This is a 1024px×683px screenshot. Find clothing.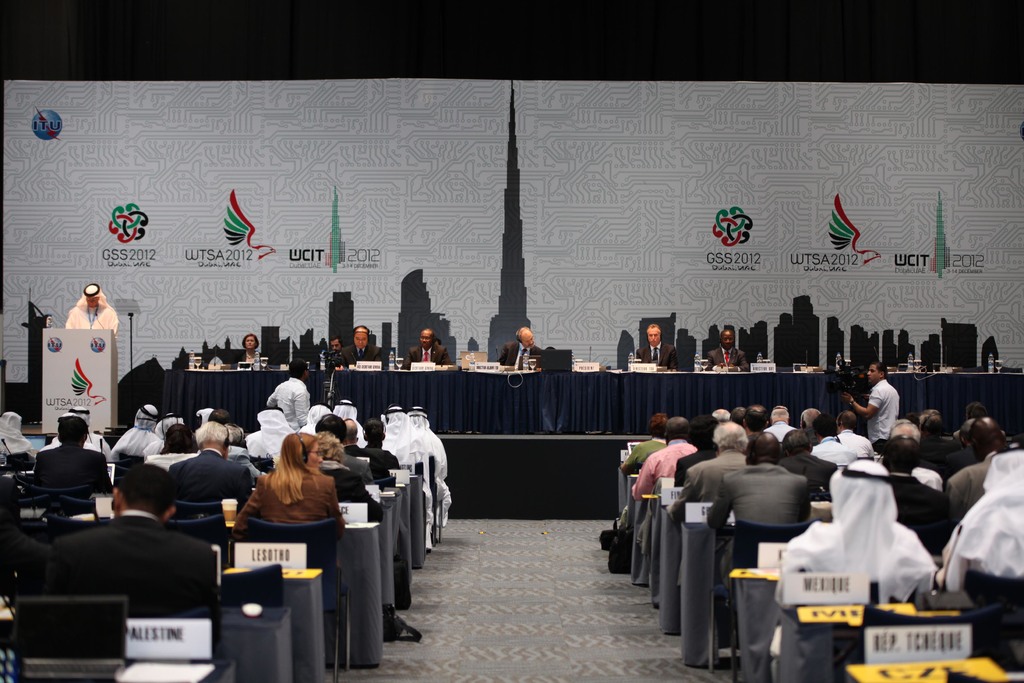
Bounding box: (x1=868, y1=381, x2=900, y2=440).
